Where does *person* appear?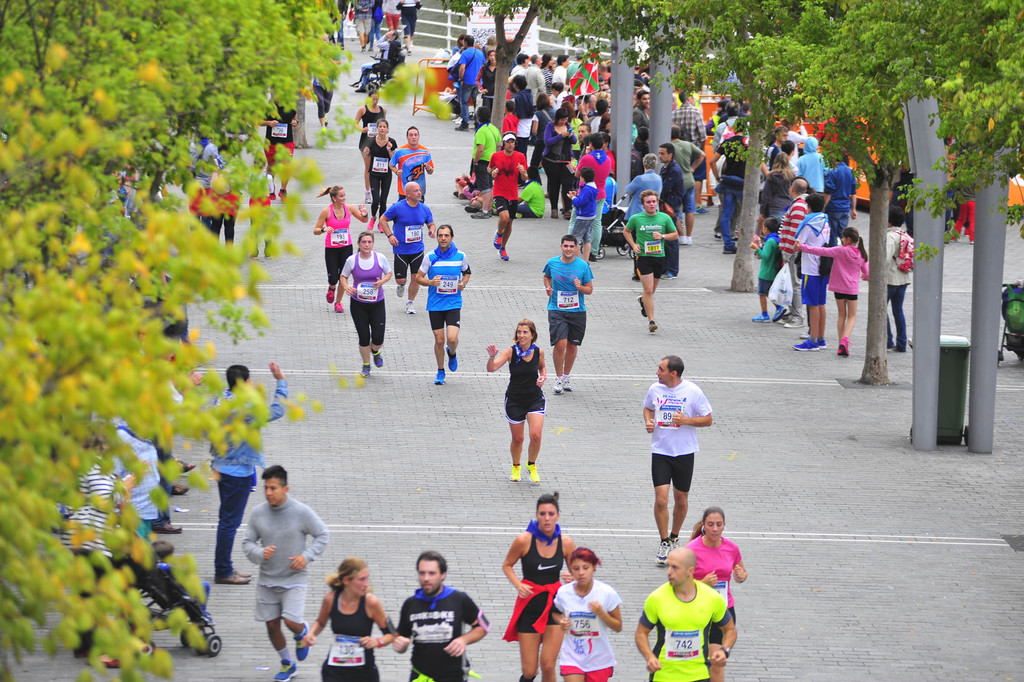
Appears at pyautogui.locateOnScreen(762, 144, 799, 238).
